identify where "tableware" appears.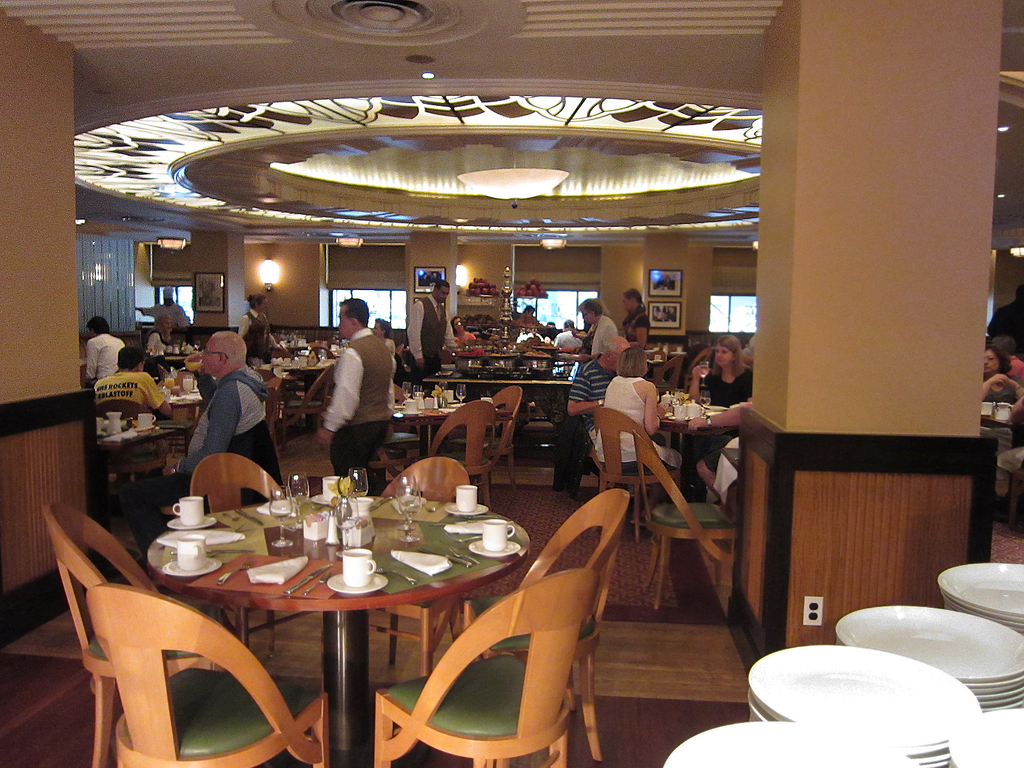
Appears at box=[984, 401, 999, 417].
